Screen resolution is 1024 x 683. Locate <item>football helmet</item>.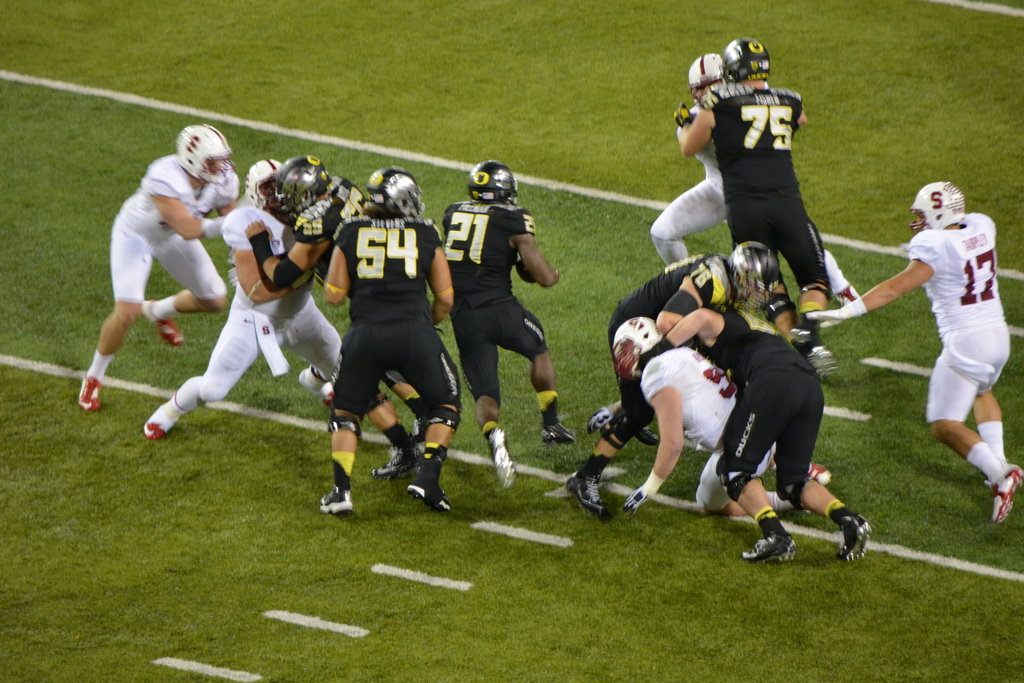
688/55/724/105.
